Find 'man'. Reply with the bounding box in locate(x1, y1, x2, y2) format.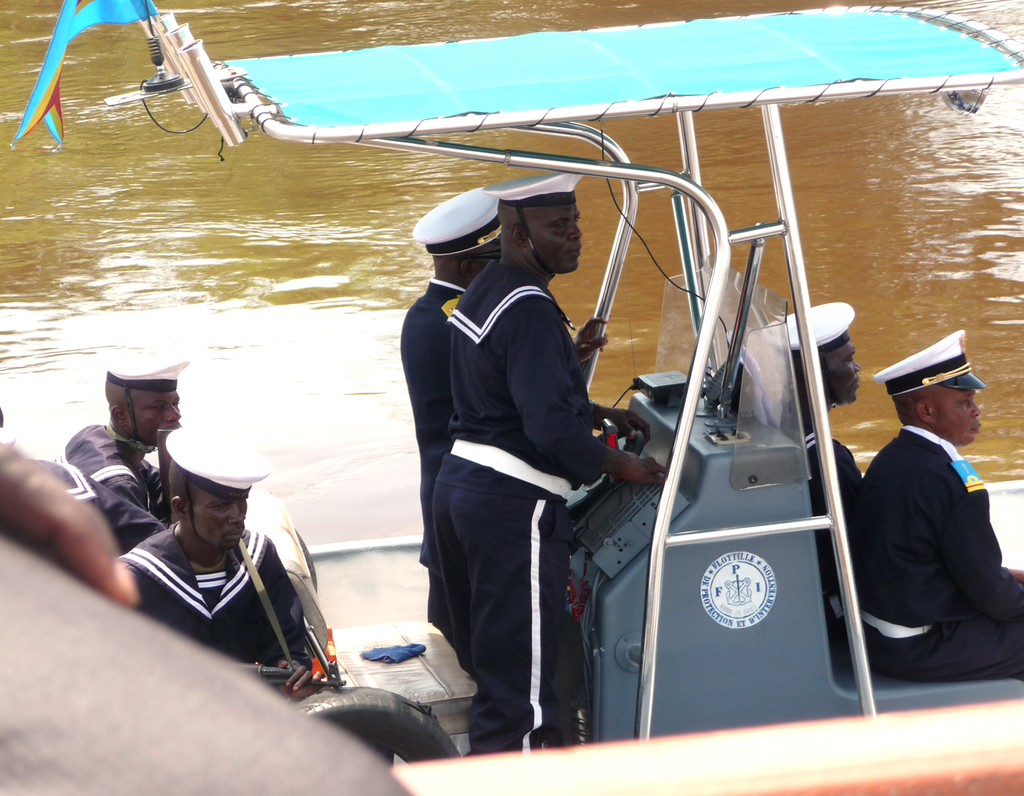
locate(52, 357, 205, 522).
